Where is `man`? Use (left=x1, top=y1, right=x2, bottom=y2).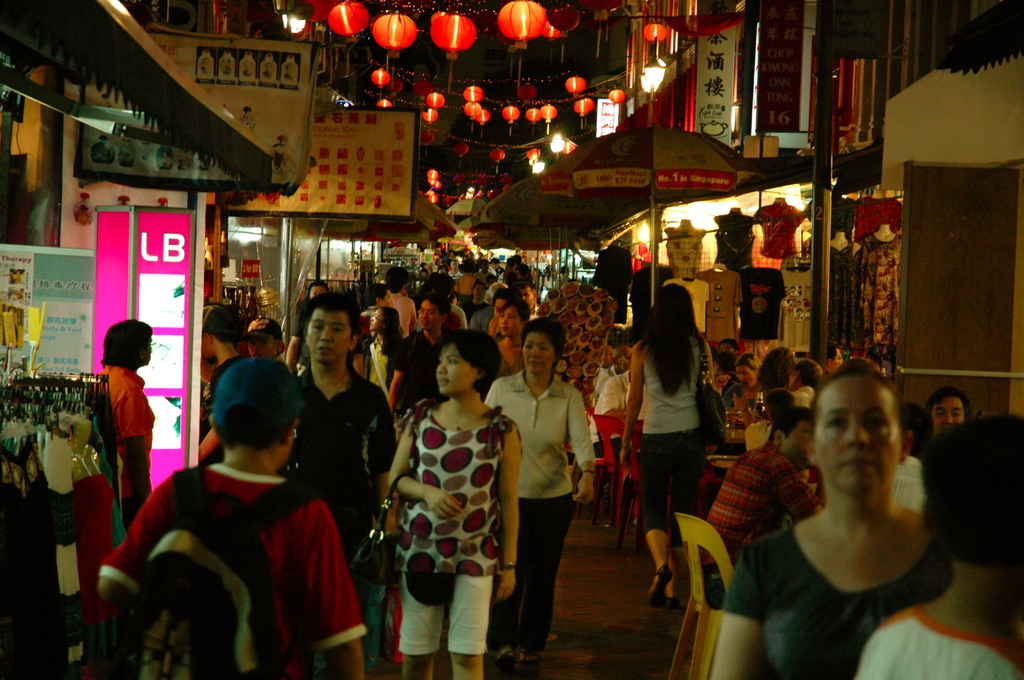
(left=477, top=258, right=490, bottom=293).
